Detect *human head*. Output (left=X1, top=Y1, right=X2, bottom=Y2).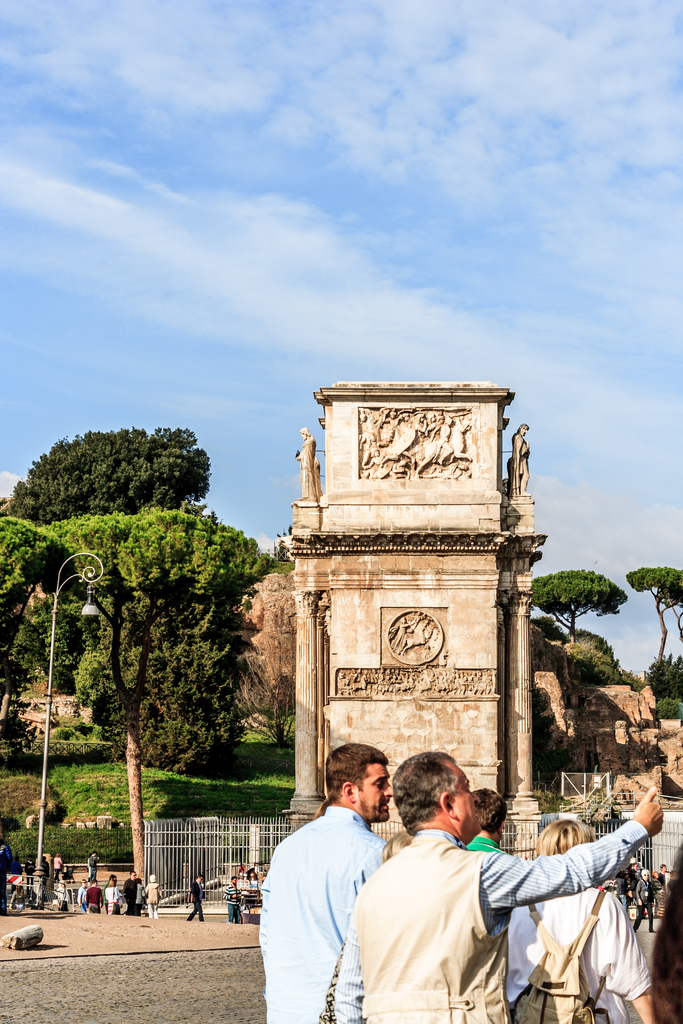
(left=513, top=424, right=529, bottom=436).
